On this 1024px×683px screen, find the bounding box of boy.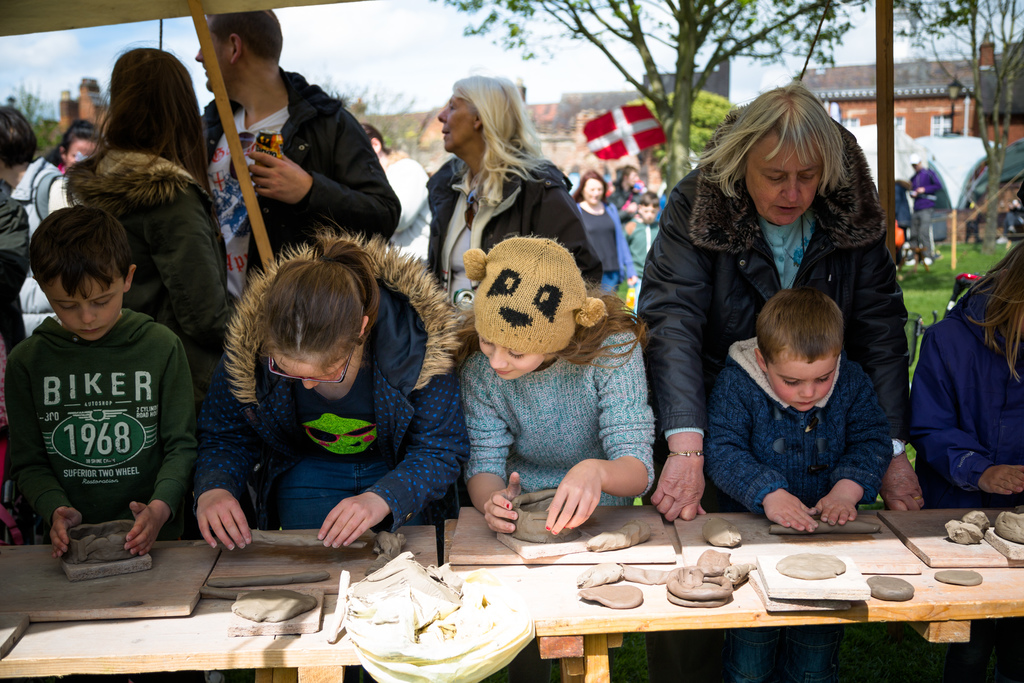
Bounding box: (701, 289, 896, 532).
